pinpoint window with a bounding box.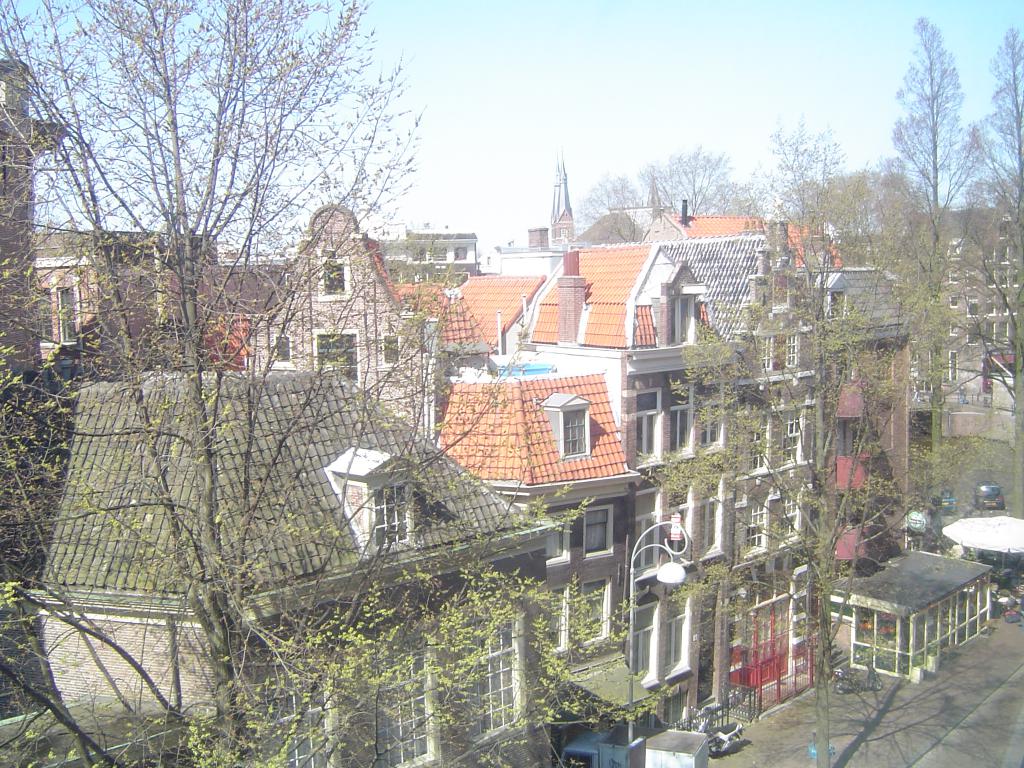
[x1=732, y1=407, x2=773, y2=488].
